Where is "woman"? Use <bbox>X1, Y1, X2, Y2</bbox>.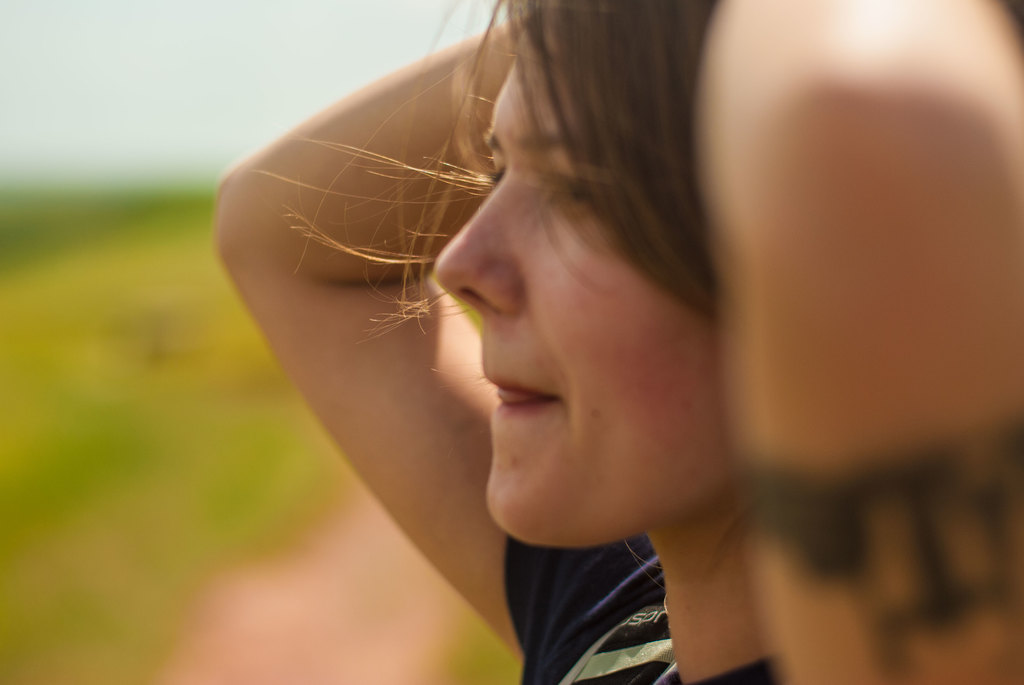
<bbox>206, 0, 874, 684</bbox>.
